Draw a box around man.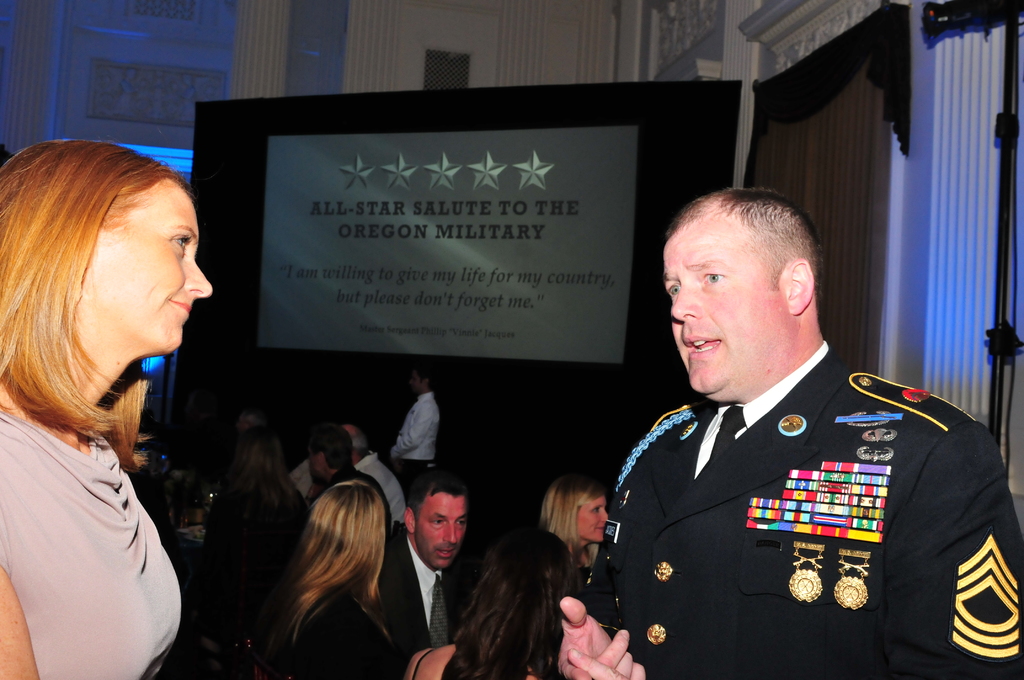
pyautogui.locateOnScreen(305, 433, 388, 528).
